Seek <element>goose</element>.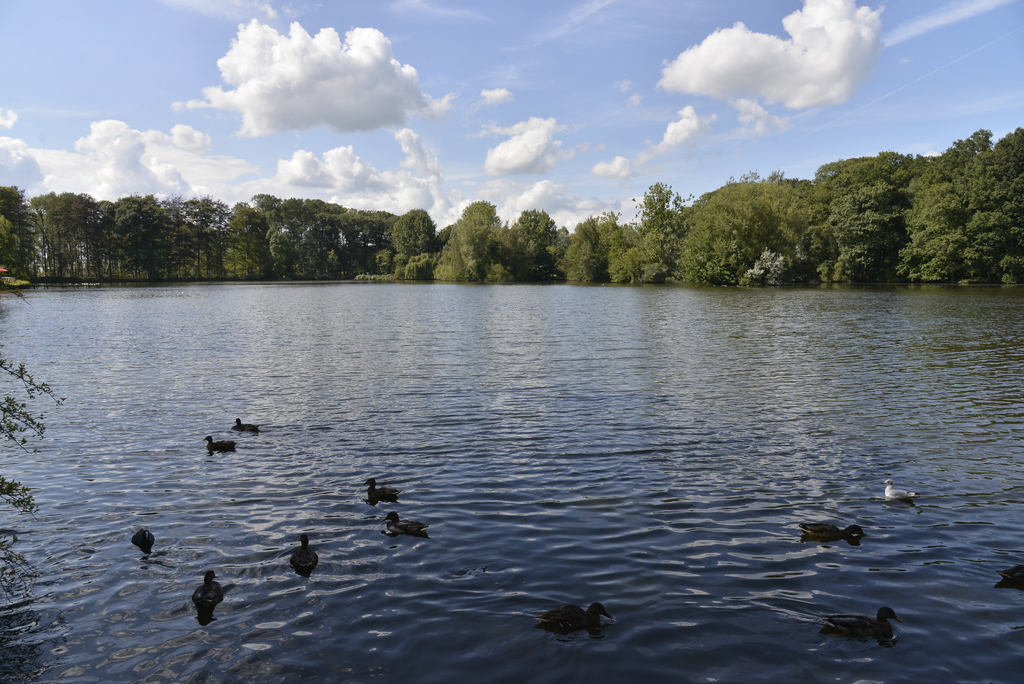
region(131, 528, 156, 555).
